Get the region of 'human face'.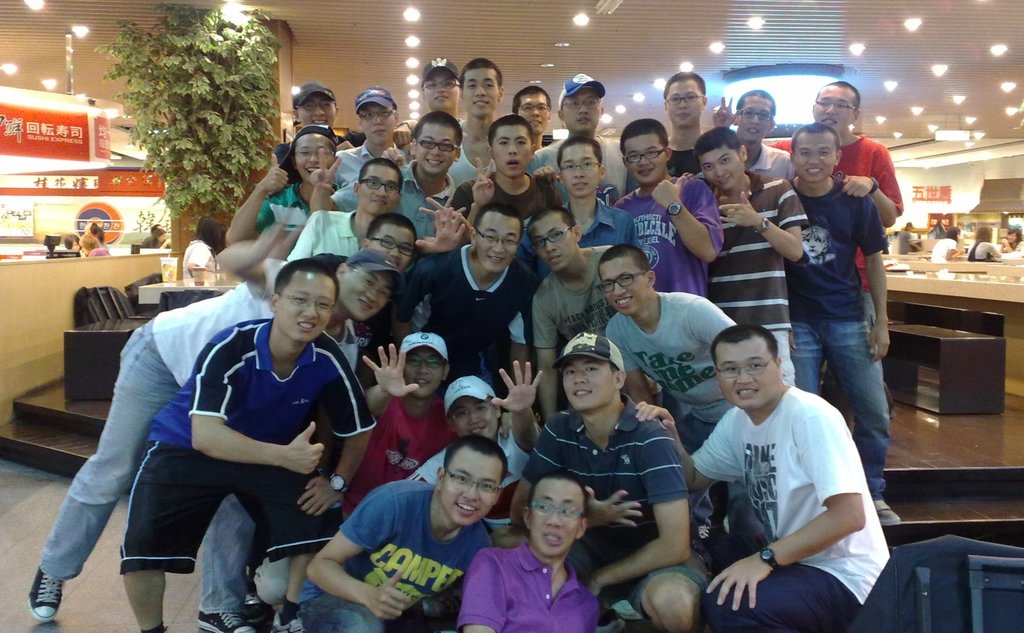
pyautogui.locateOnScreen(426, 67, 460, 111).
